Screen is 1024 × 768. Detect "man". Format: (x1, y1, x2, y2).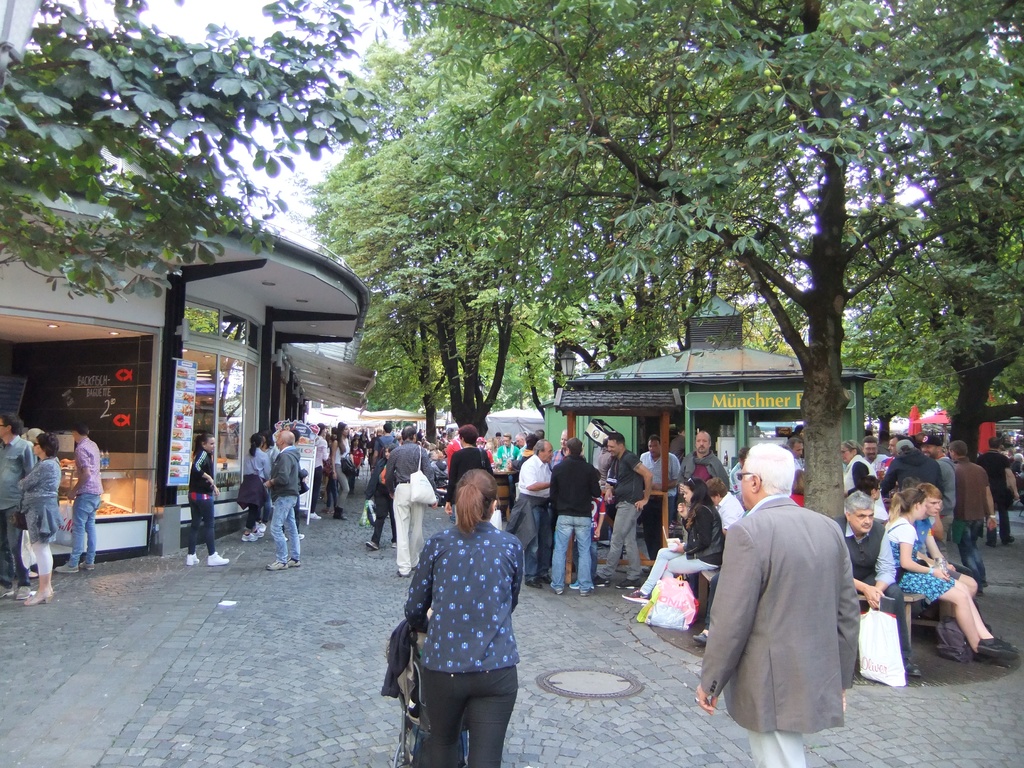
(385, 424, 439, 578).
